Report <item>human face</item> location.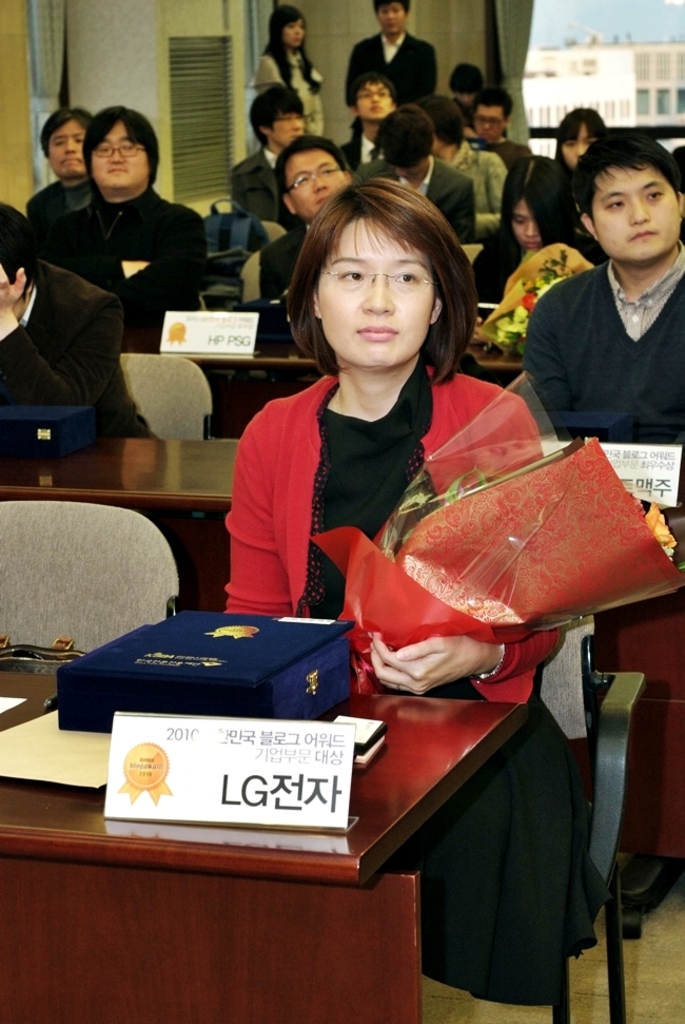
Report: crop(272, 112, 305, 148).
